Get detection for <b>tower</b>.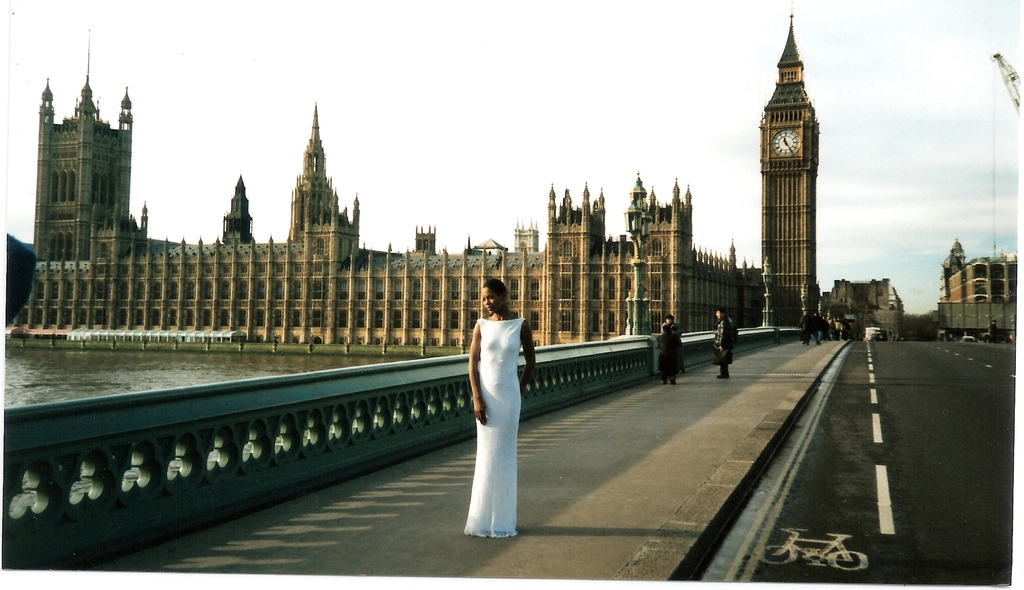
Detection: Rect(264, 91, 364, 251).
